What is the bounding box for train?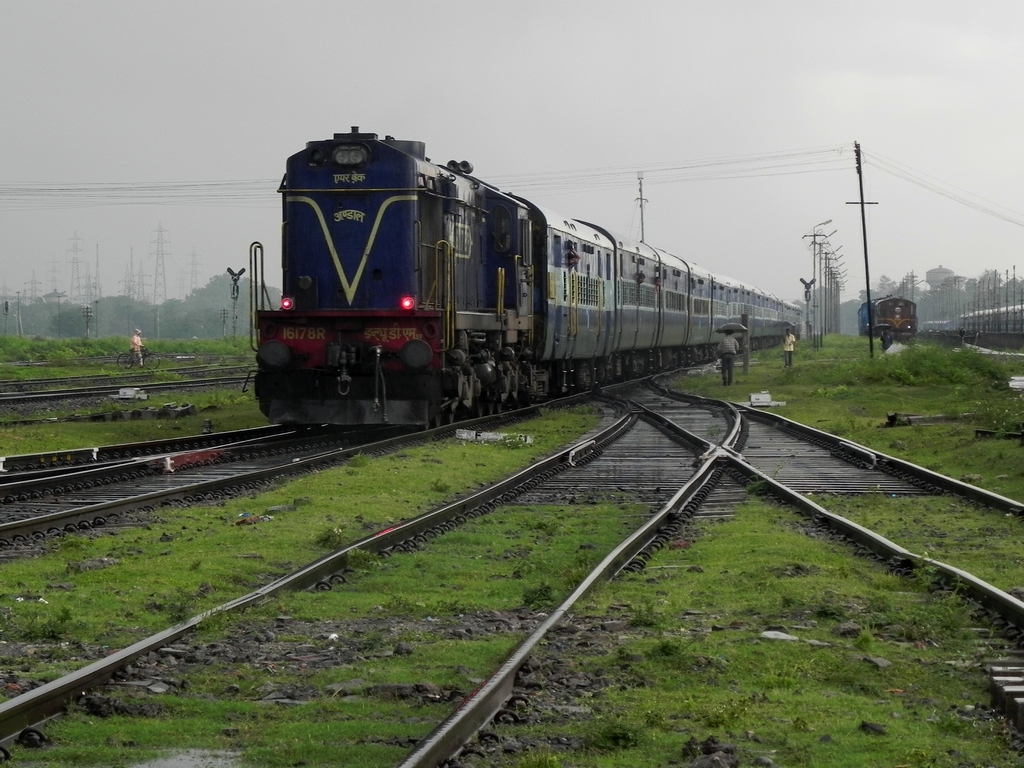
box(248, 126, 801, 430).
